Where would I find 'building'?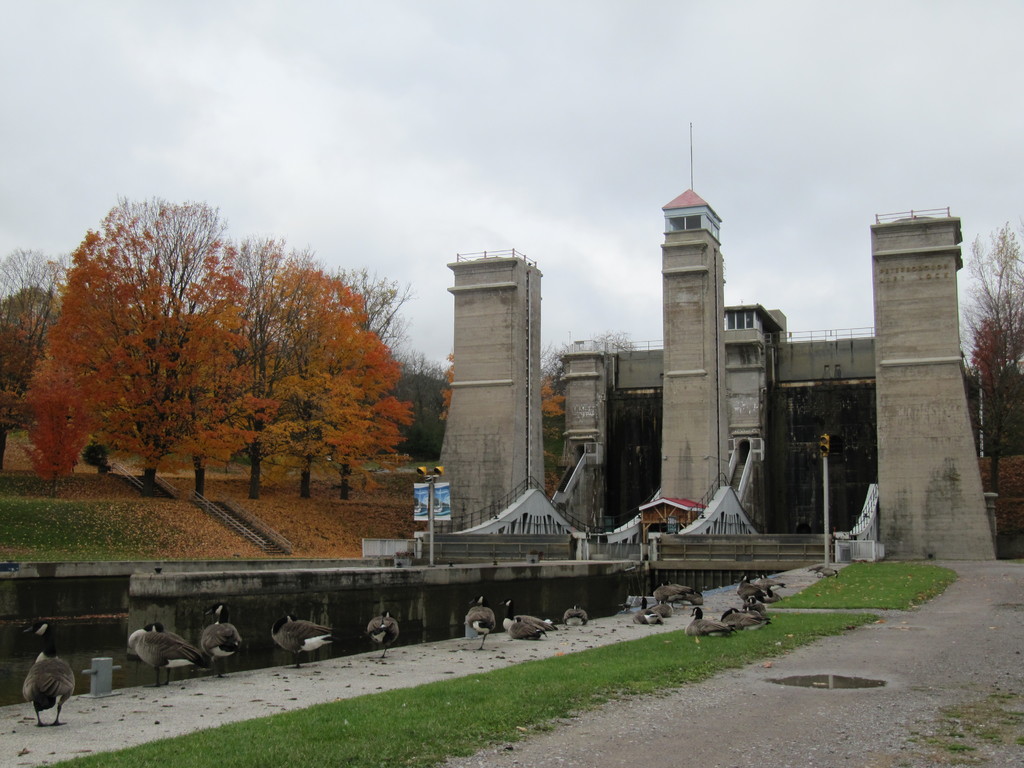
At region(607, 371, 984, 529).
